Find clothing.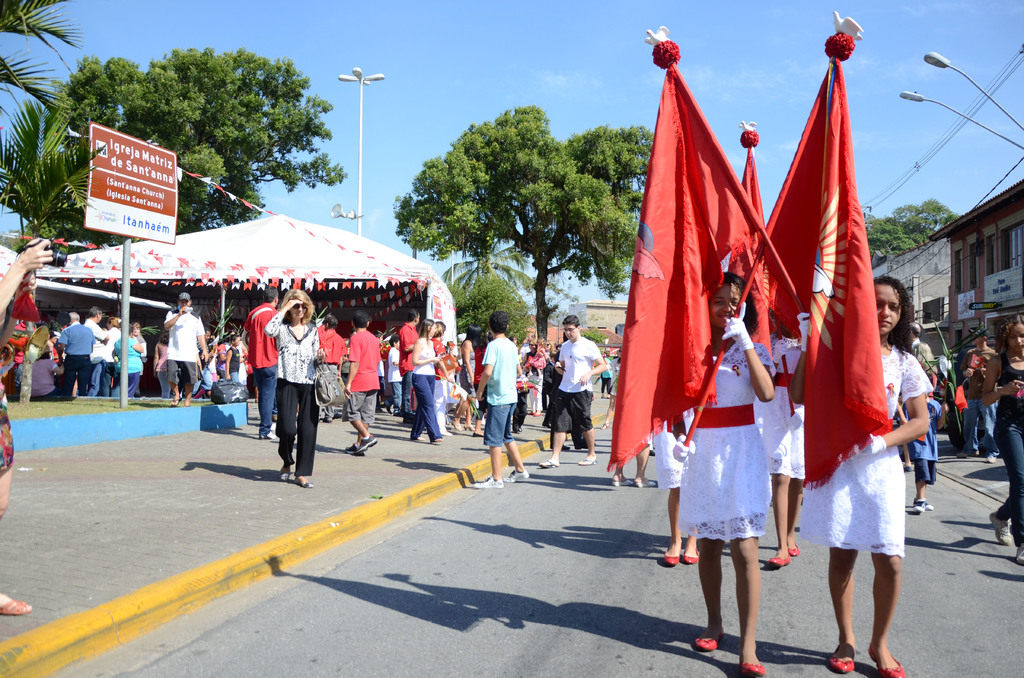
[left=394, top=317, right=410, bottom=376].
